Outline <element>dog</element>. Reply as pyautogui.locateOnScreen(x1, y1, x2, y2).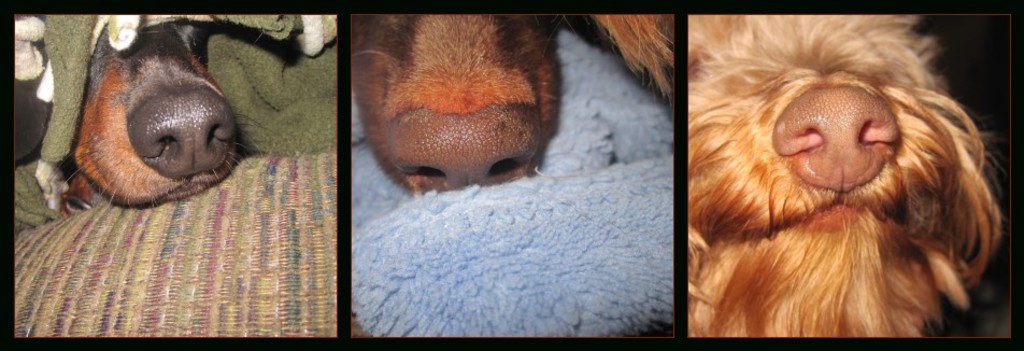
pyautogui.locateOnScreen(686, 14, 1000, 338).
